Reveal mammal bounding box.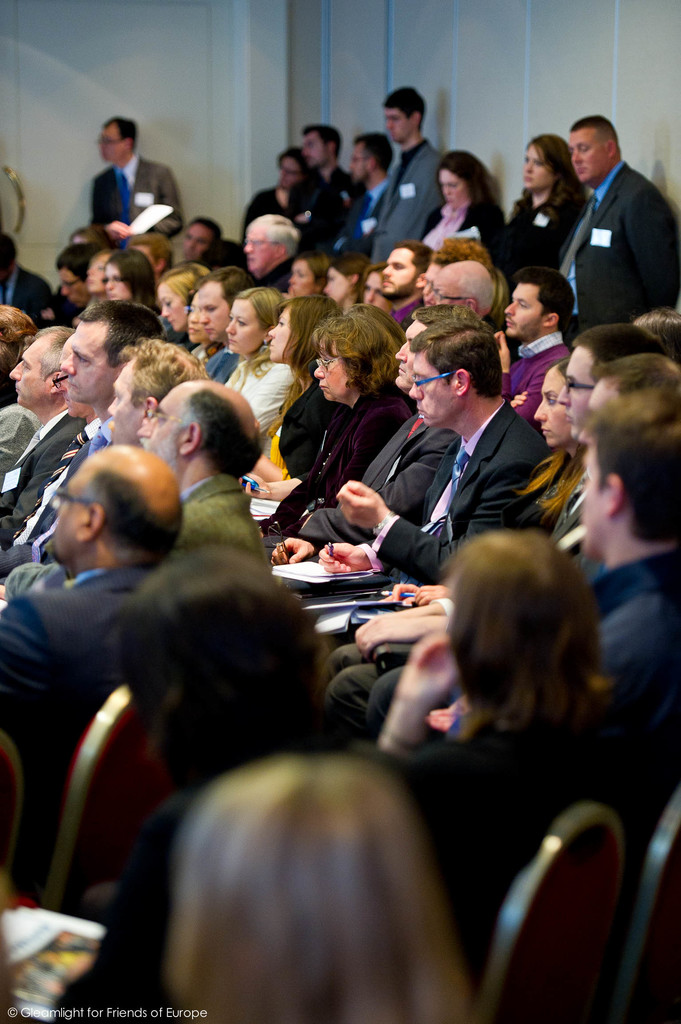
Revealed: bbox=(316, 253, 364, 320).
